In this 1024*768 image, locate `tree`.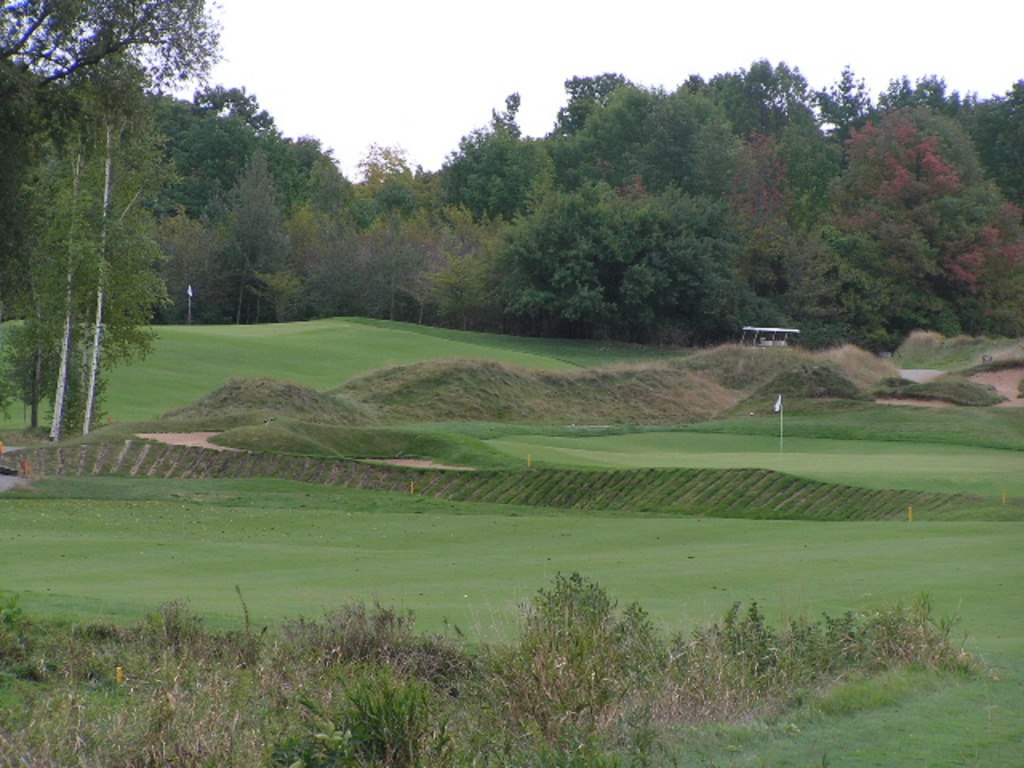
Bounding box: bbox=[435, 194, 517, 339].
